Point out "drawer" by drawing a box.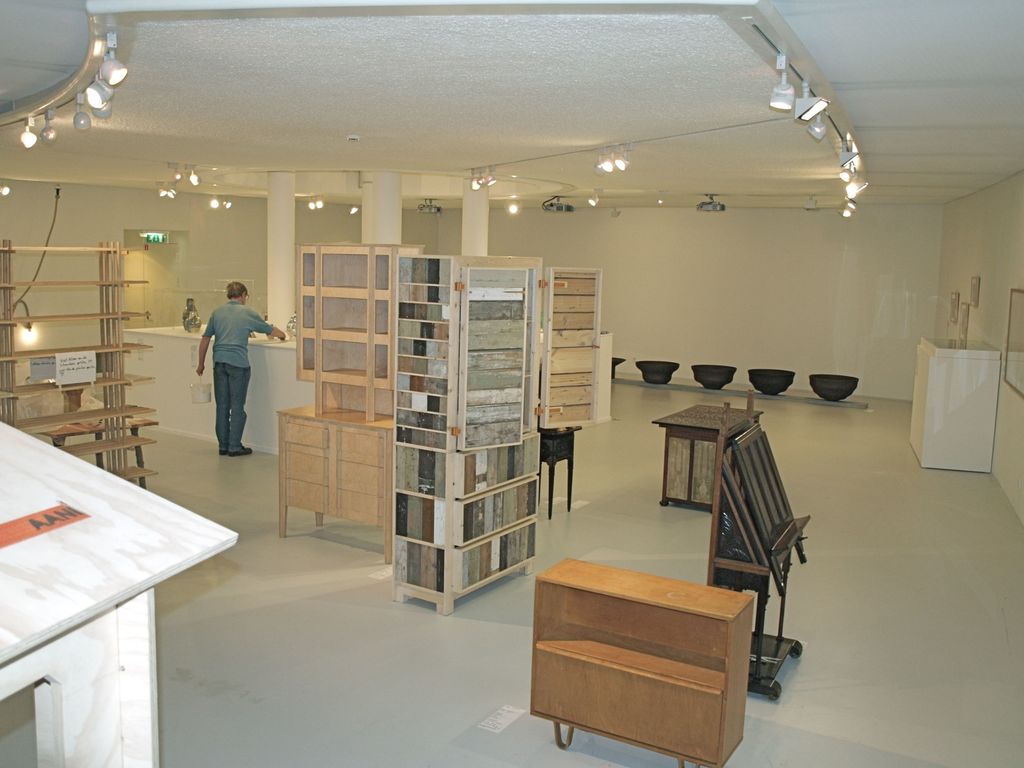
(454,512,542,600).
